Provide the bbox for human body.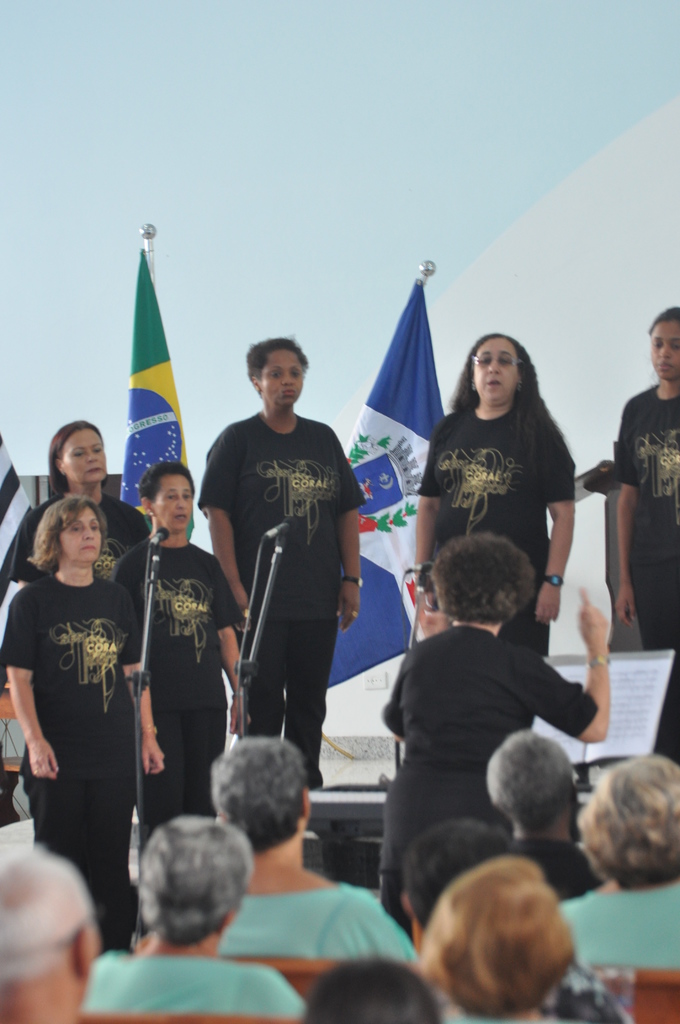
locate(600, 300, 679, 765).
